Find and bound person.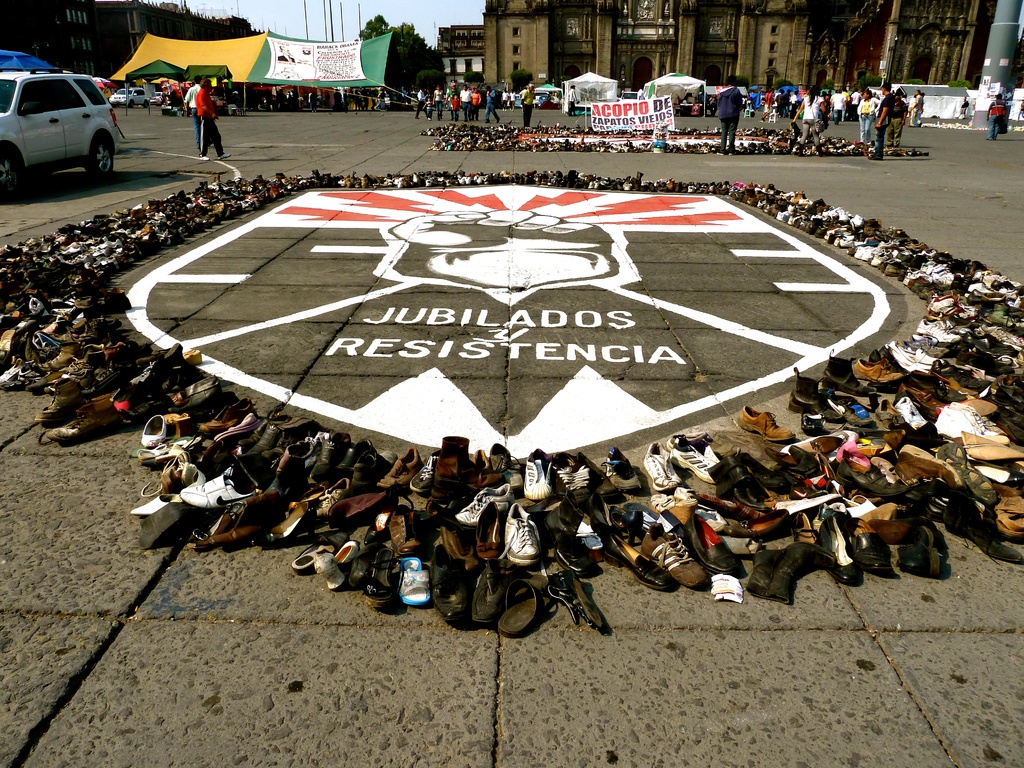
Bound: x1=717, y1=74, x2=742, y2=156.
